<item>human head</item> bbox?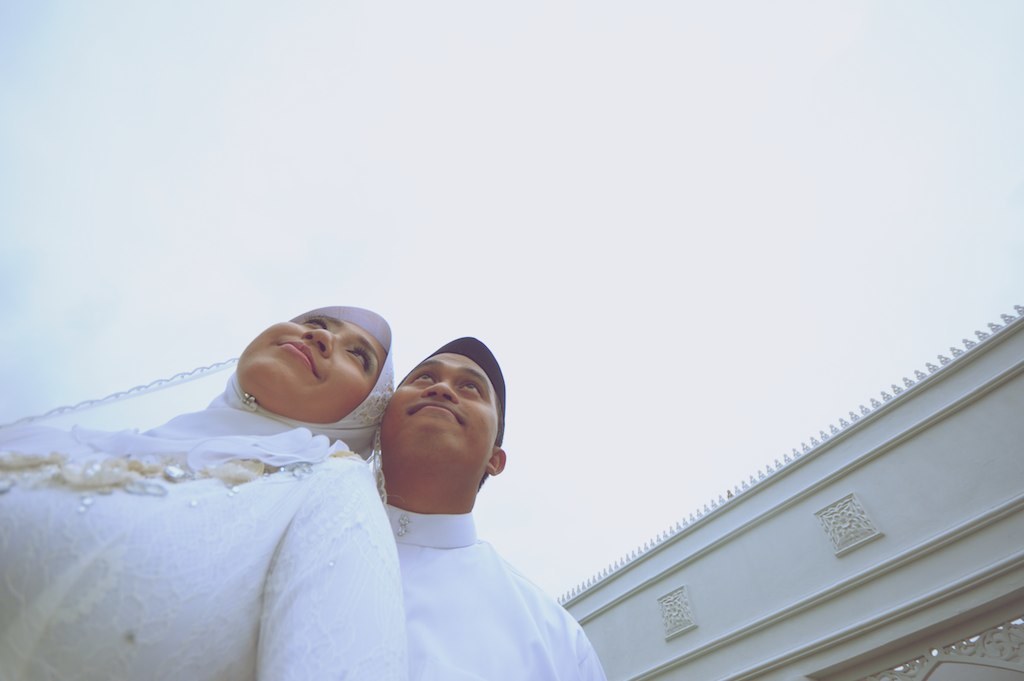
{"left": 235, "top": 315, "right": 401, "bottom": 453}
